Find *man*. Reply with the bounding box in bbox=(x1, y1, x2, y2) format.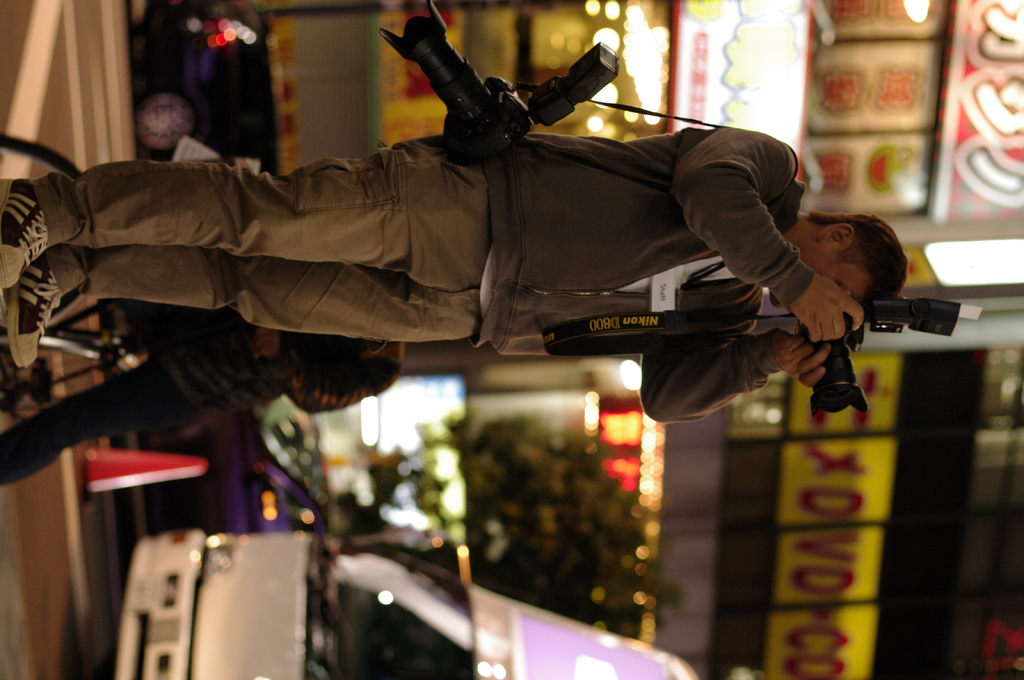
bbox=(0, 115, 913, 391).
